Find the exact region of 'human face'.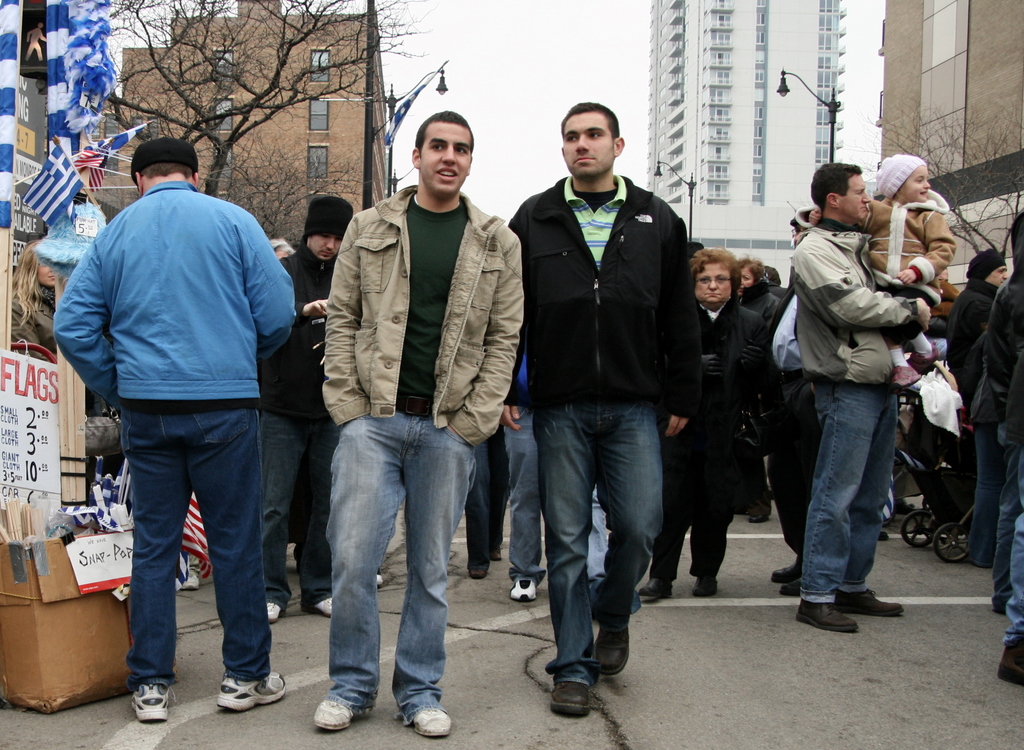
Exact region: select_region(692, 264, 732, 307).
